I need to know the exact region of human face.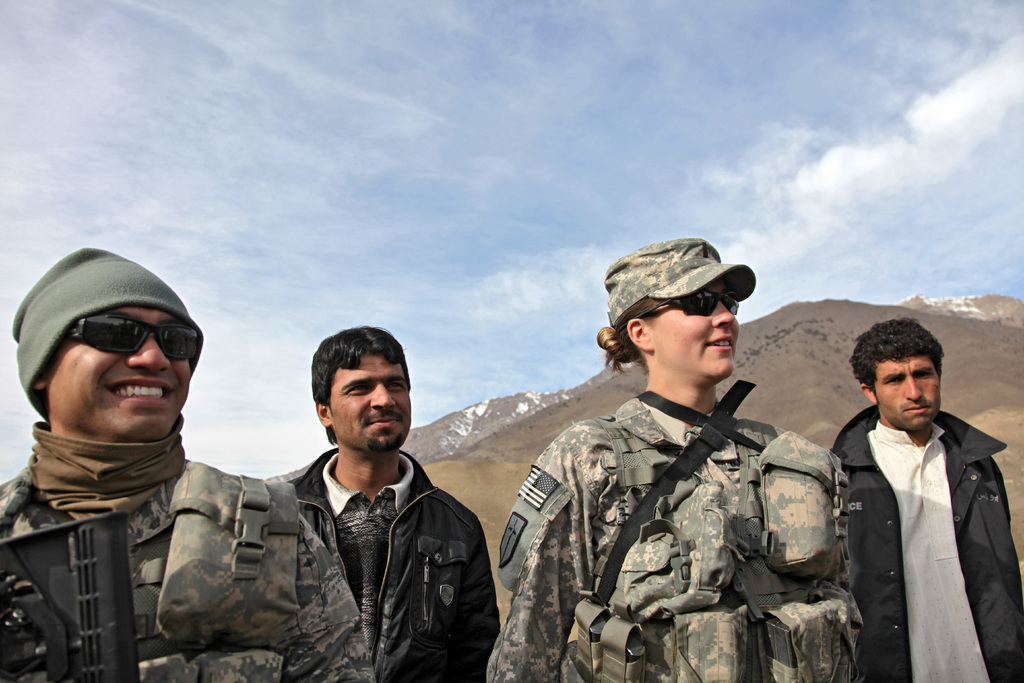
Region: rect(325, 352, 410, 458).
